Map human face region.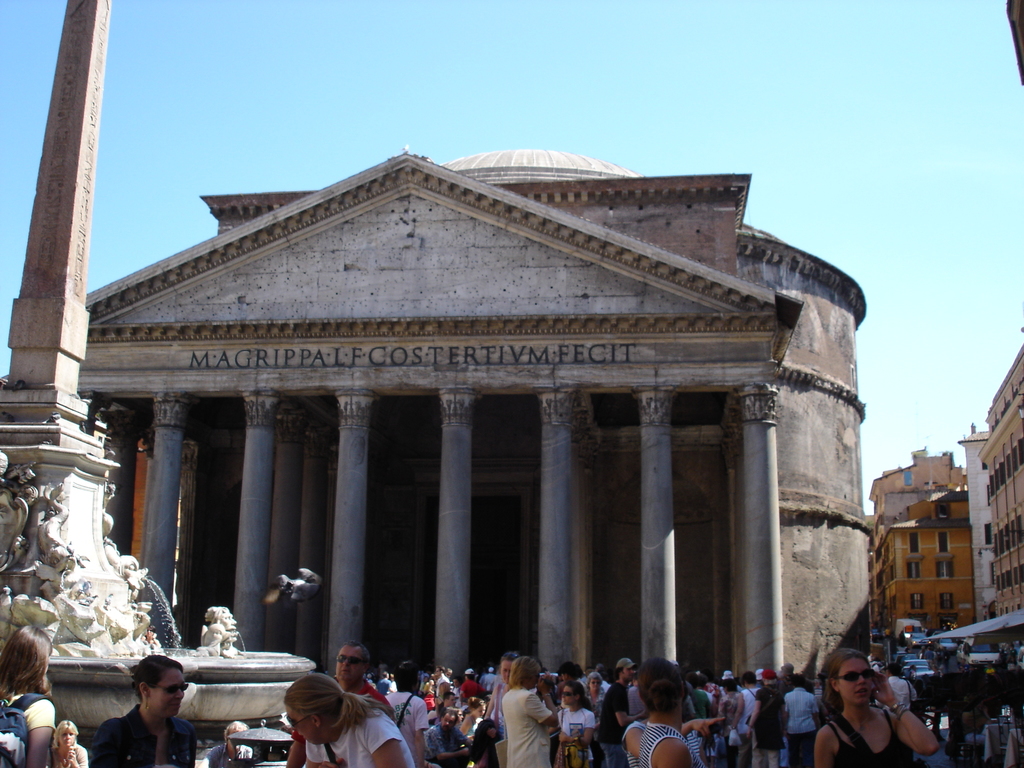
Mapped to bbox=[838, 654, 870, 705].
